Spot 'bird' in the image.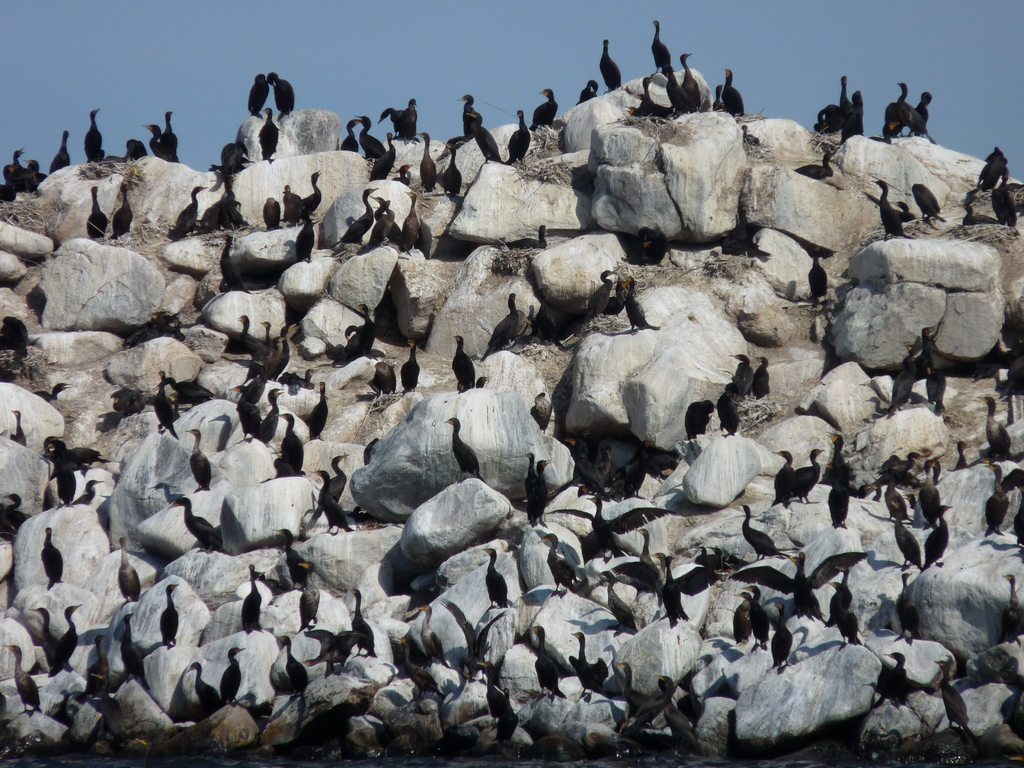
'bird' found at box=[661, 680, 712, 759].
